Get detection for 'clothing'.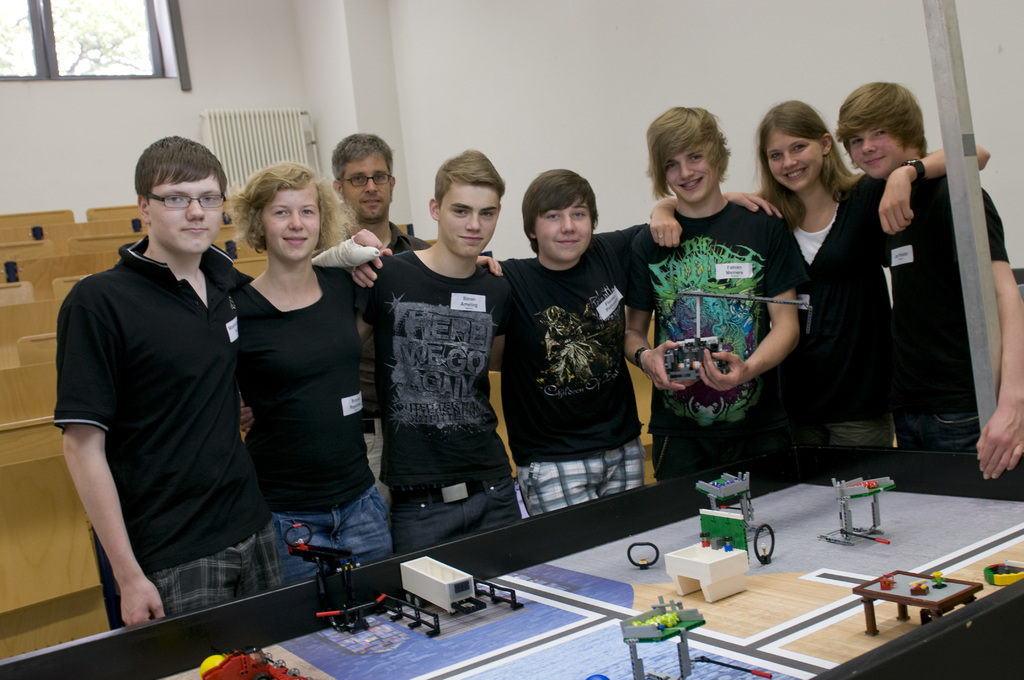
Detection: left=509, top=227, right=646, bottom=526.
